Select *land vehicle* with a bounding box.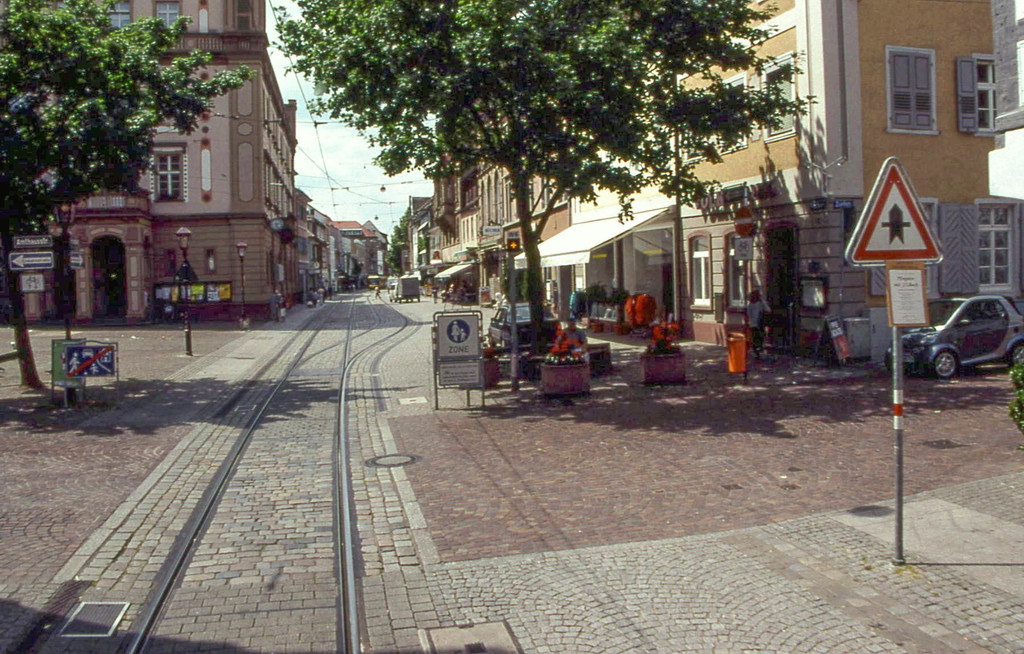
bbox=(488, 303, 561, 345).
